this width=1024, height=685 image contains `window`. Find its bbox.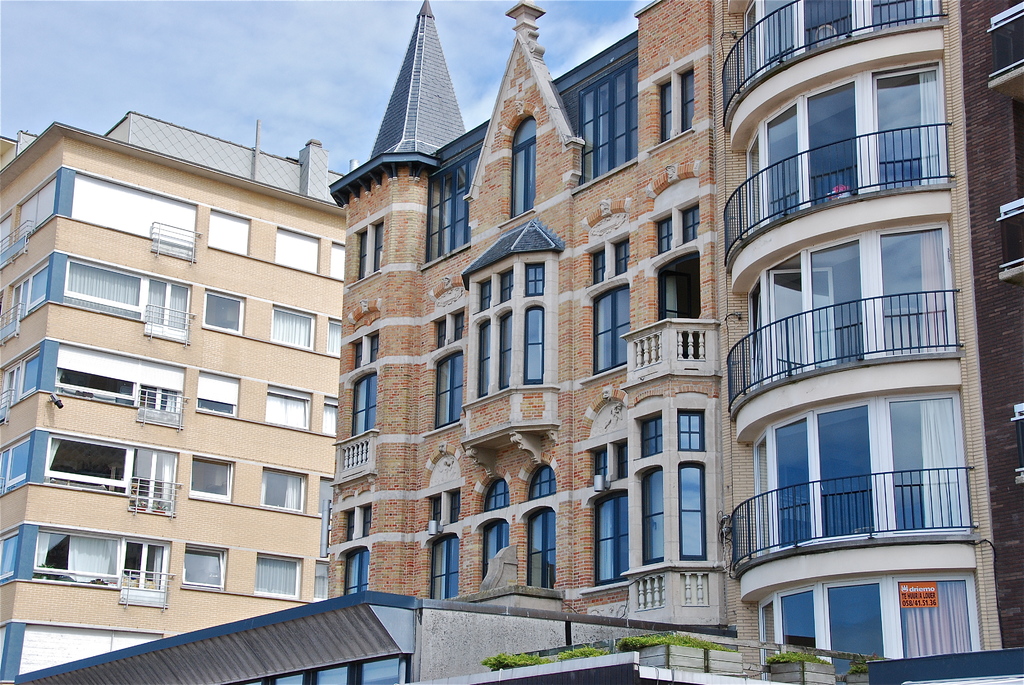
rect(265, 306, 315, 350).
